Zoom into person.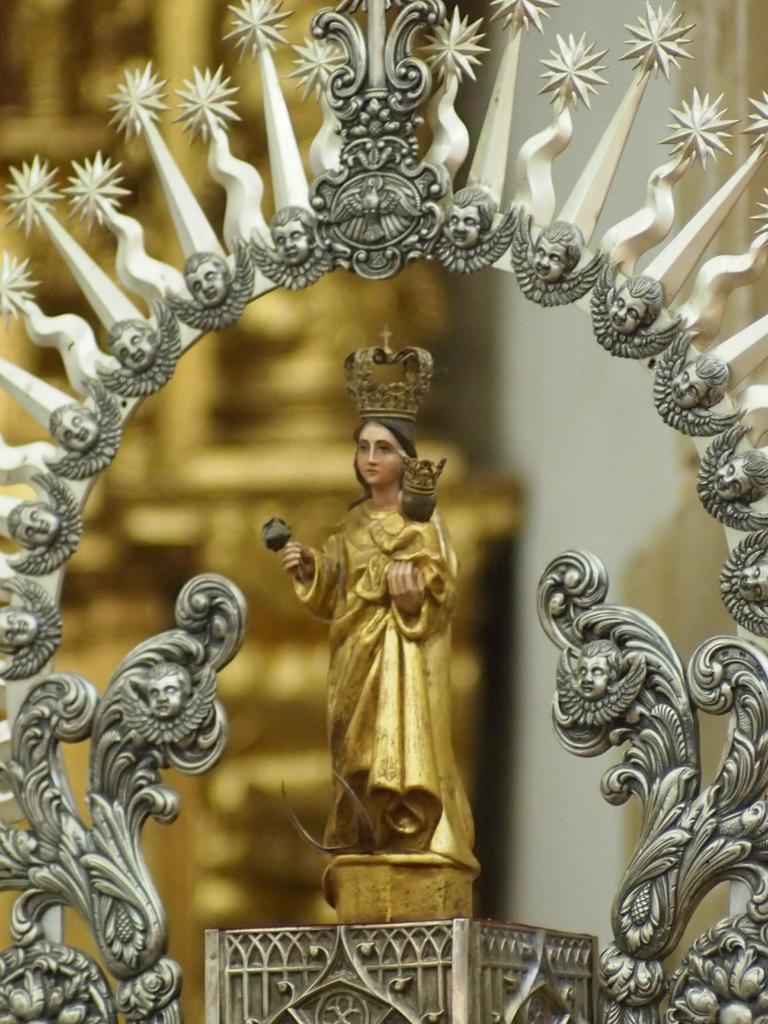
Zoom target: l=6, t=501, r=64, b=550.
